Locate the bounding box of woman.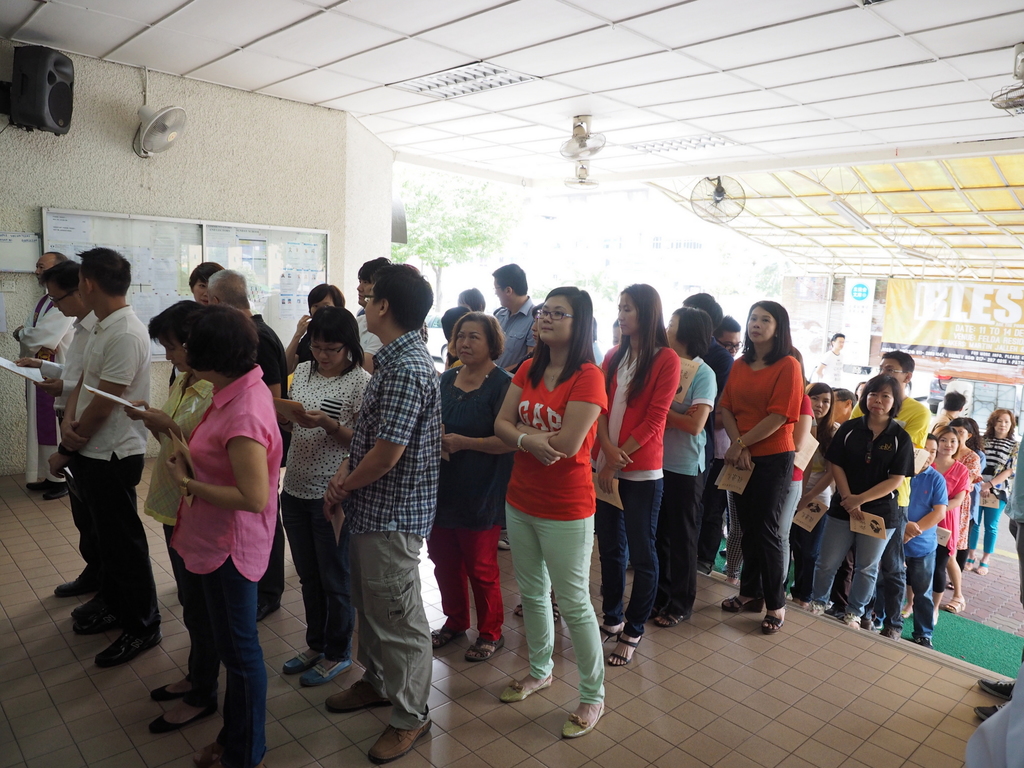
Bounding box: Rect(791, 377, 838, 600).
